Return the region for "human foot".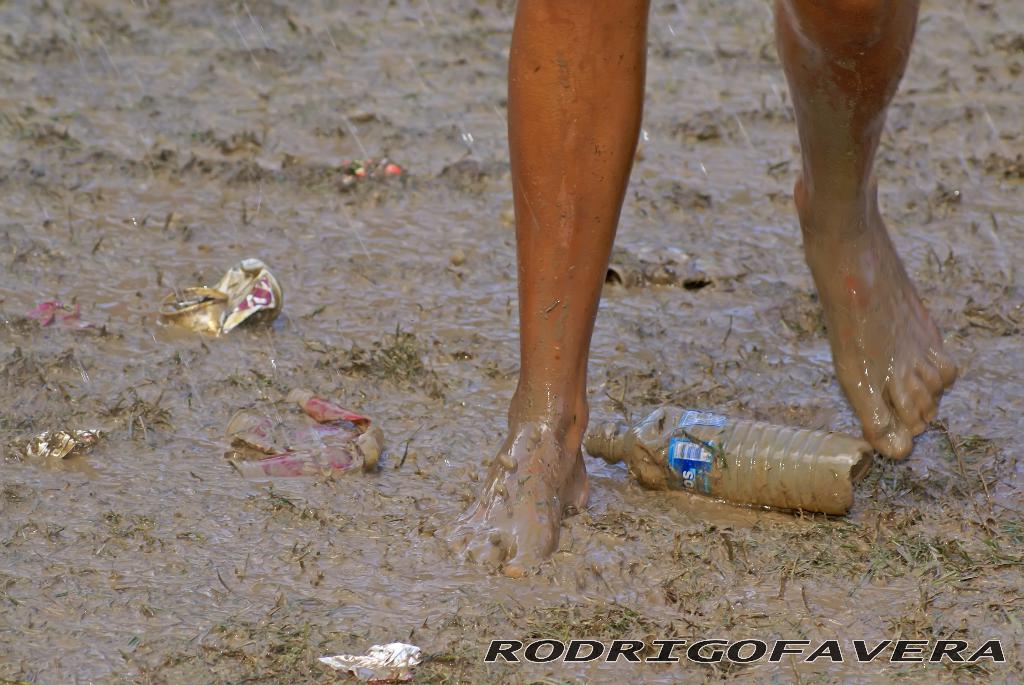
792 173 961 459.
